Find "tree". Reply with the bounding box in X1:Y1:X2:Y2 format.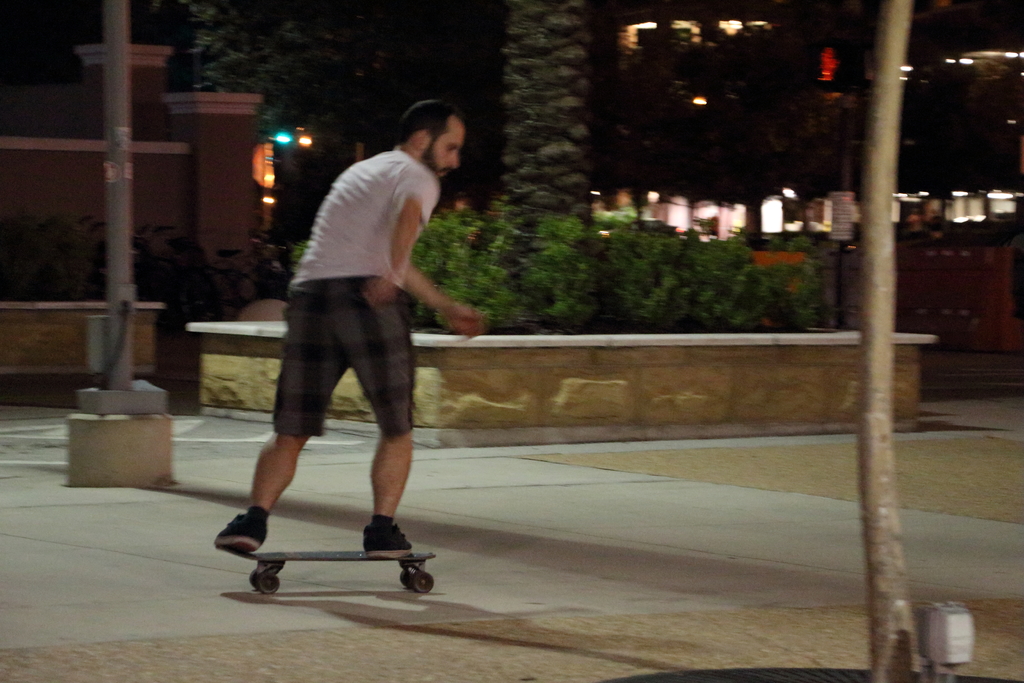
196:16:326:135.
